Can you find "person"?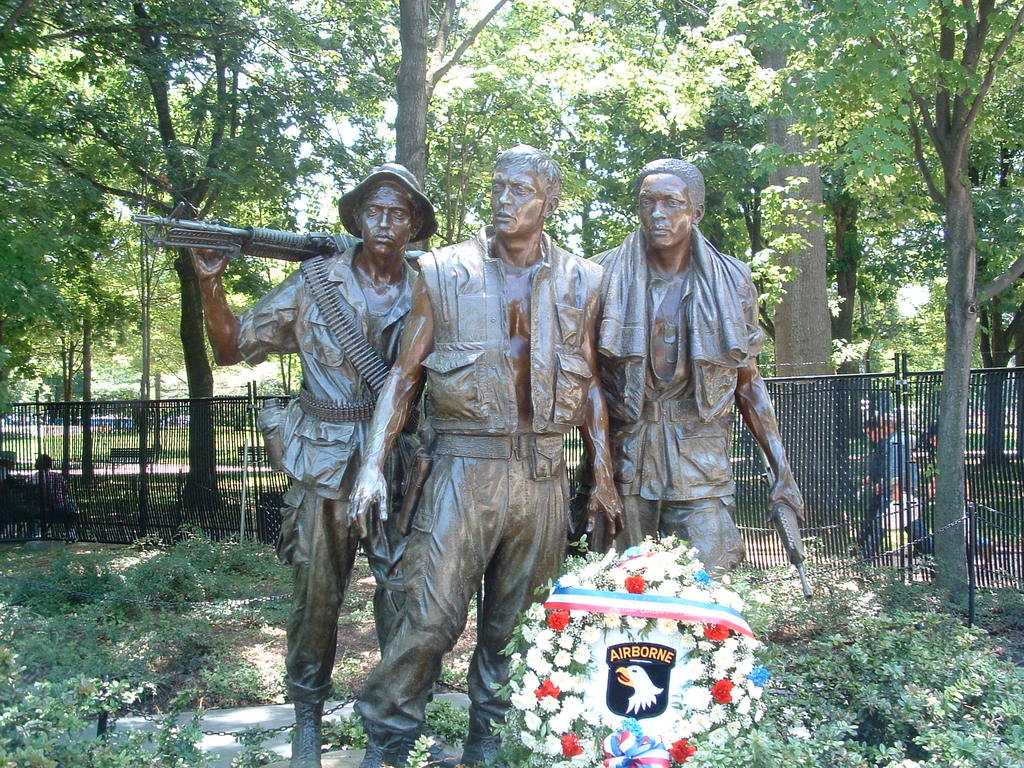
Yes, bounding box: 339 138 599 767.
